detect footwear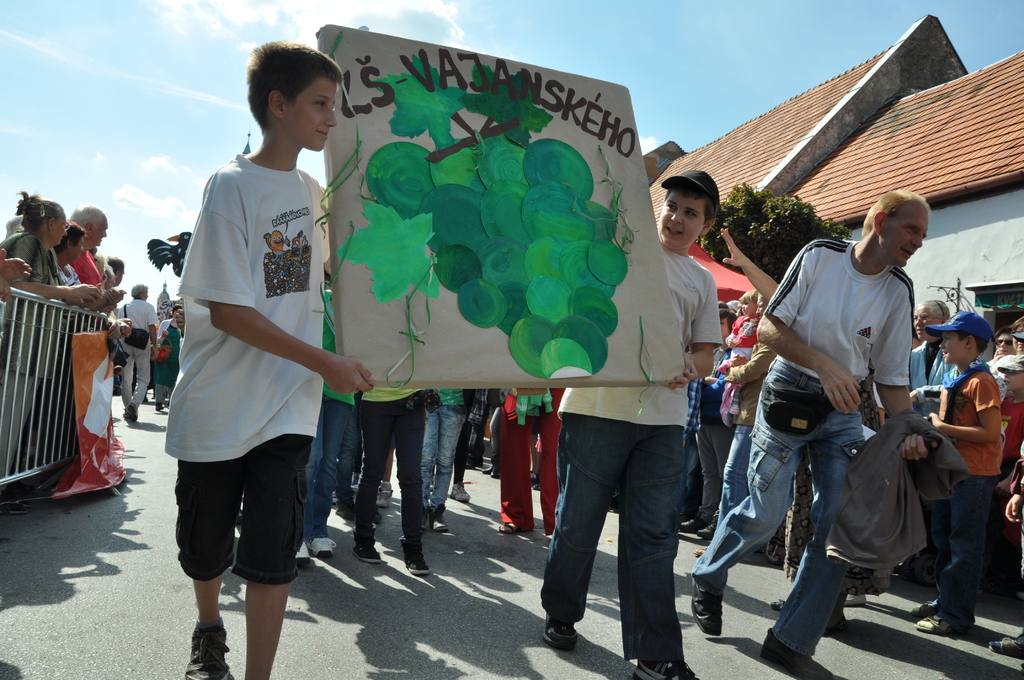
(x1=633, y1=651, x2=694, y2=679)
